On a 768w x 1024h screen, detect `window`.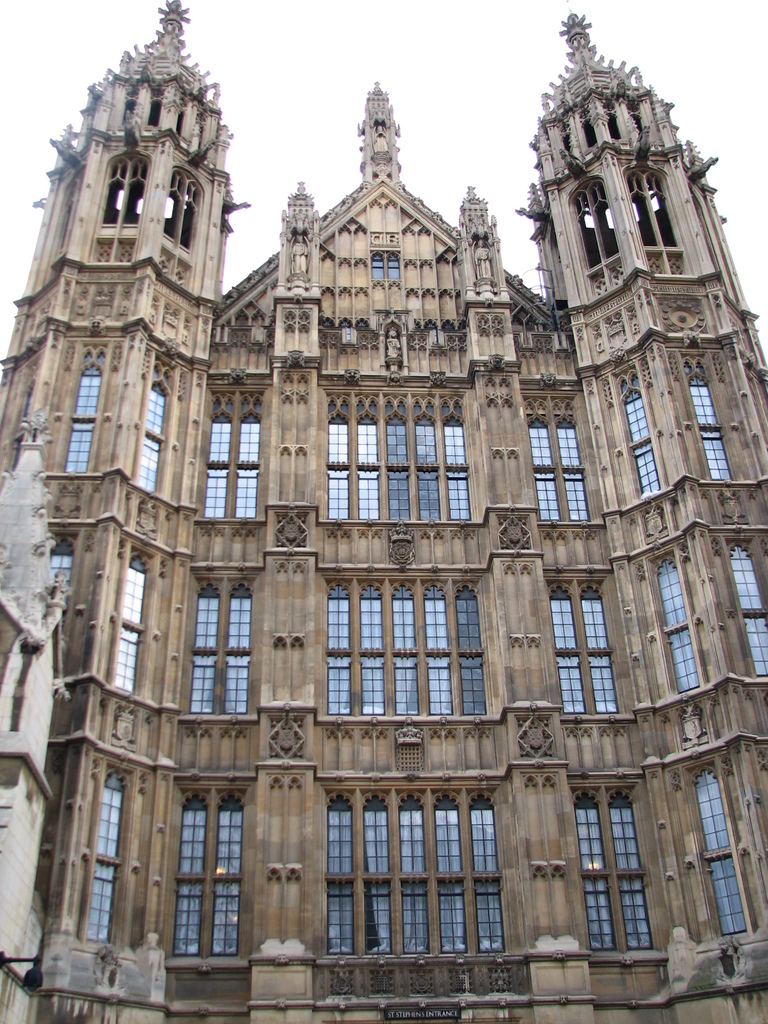
<region>218, 794, 246, 958</region>.
